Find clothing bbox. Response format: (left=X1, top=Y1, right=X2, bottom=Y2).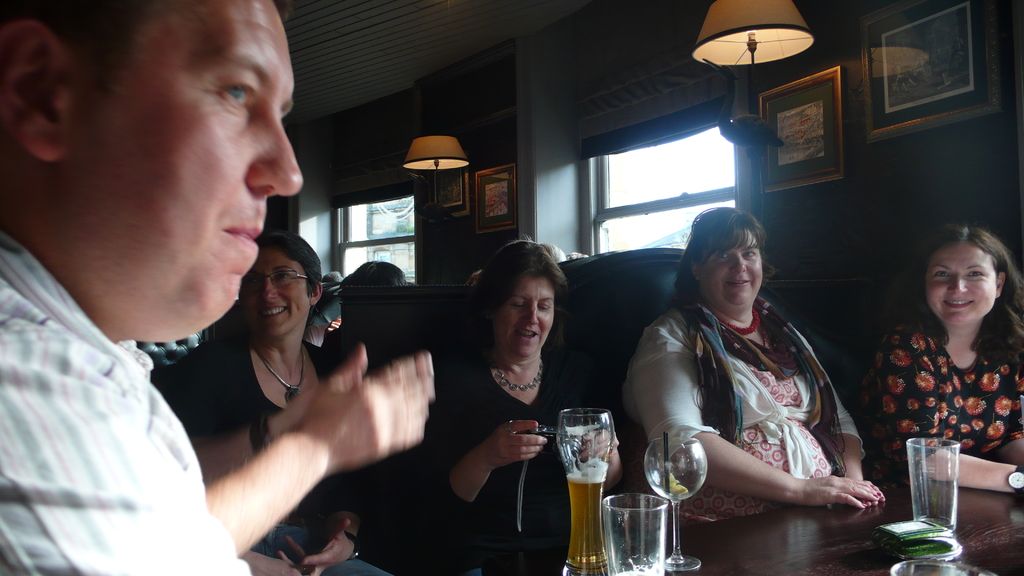
(left=0, top=239, right=276, bottom=575).
